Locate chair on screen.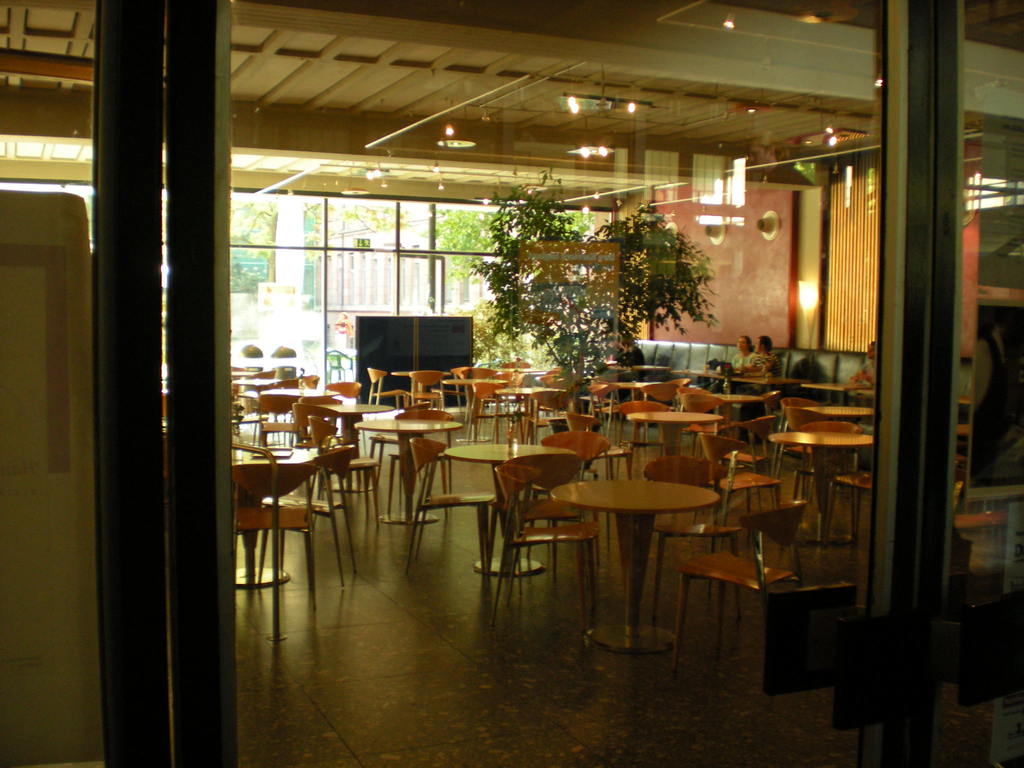
On screen at detection(721, 410, 774, 480).
